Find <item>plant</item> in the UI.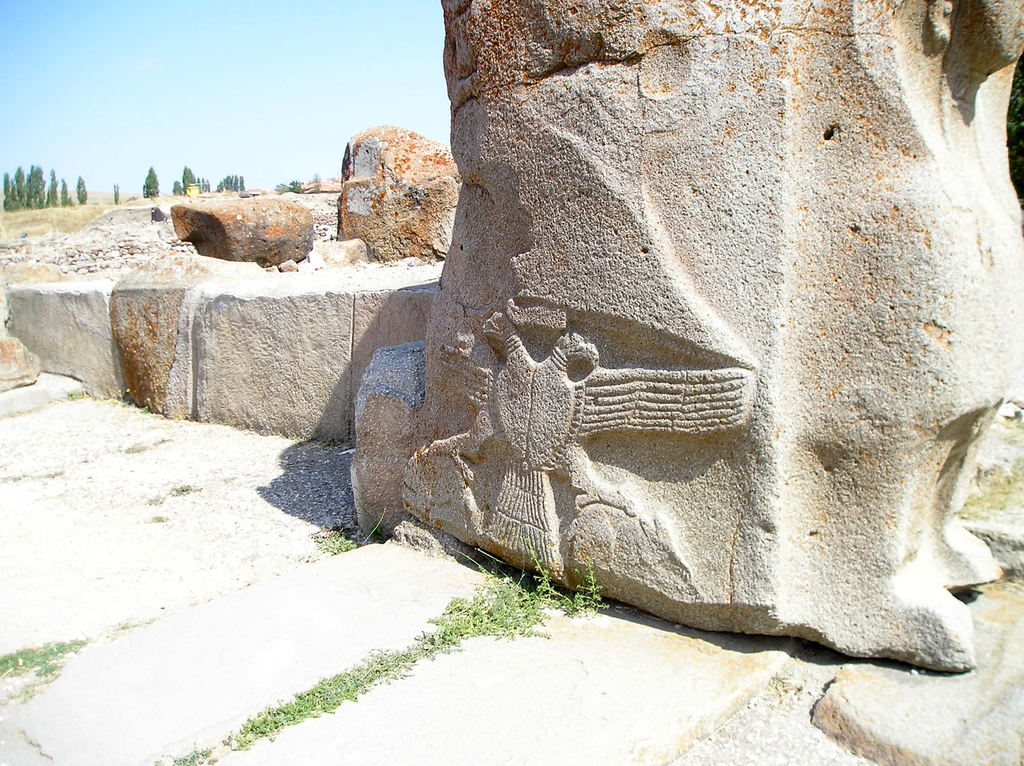
UI element at crop(289, 512, 401, 559).
